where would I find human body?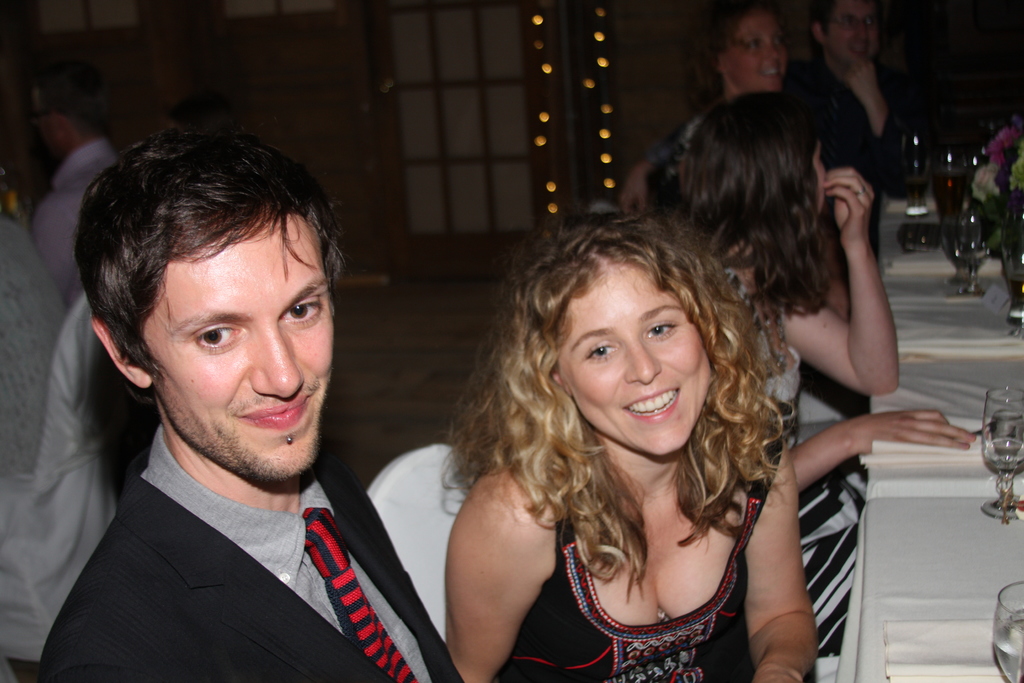
At x1=808, y1=58, x2=922, y2=204.
